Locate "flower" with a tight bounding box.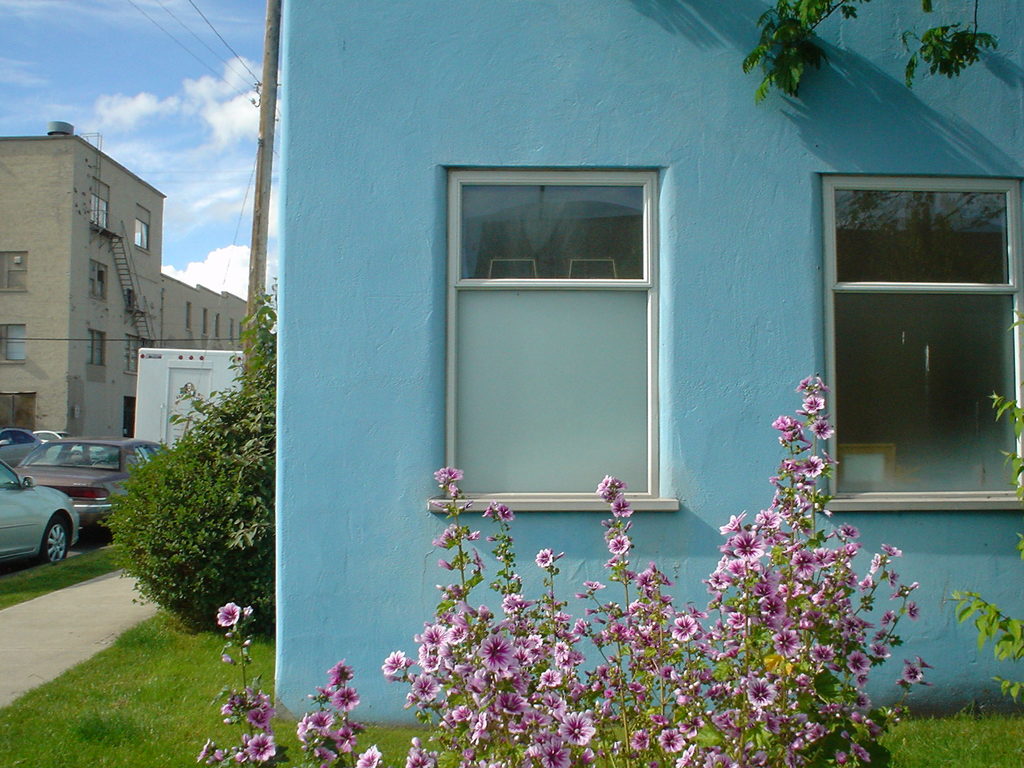
l=221, t=651, r=231, b=663.
